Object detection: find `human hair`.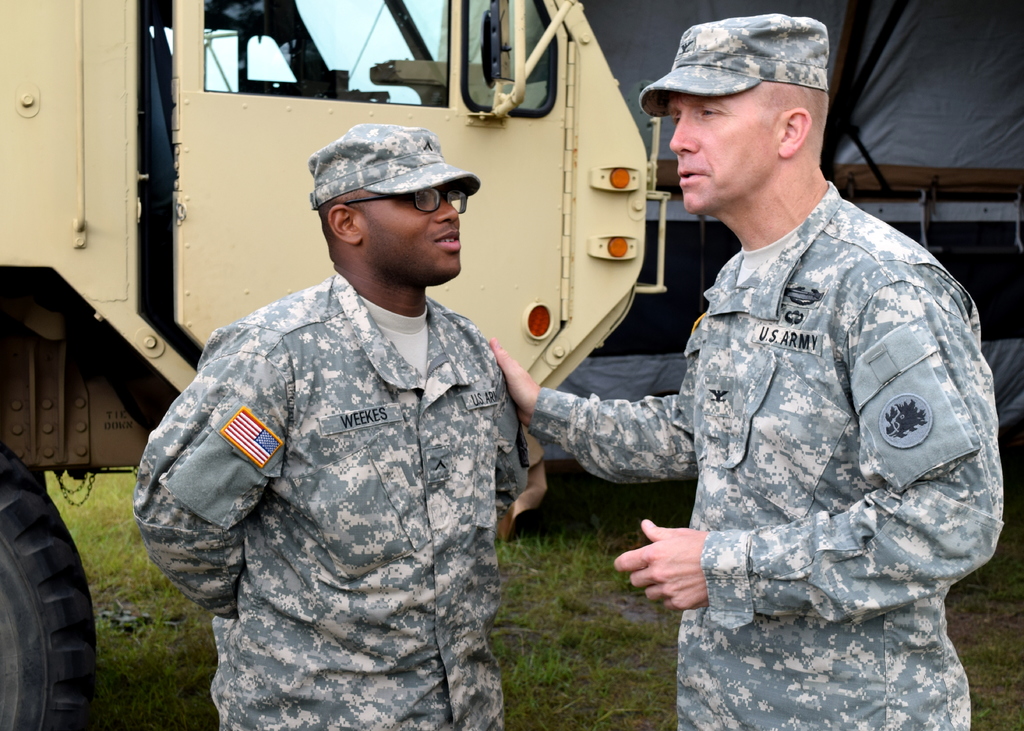
select_region(316, 186, 372, 260).
